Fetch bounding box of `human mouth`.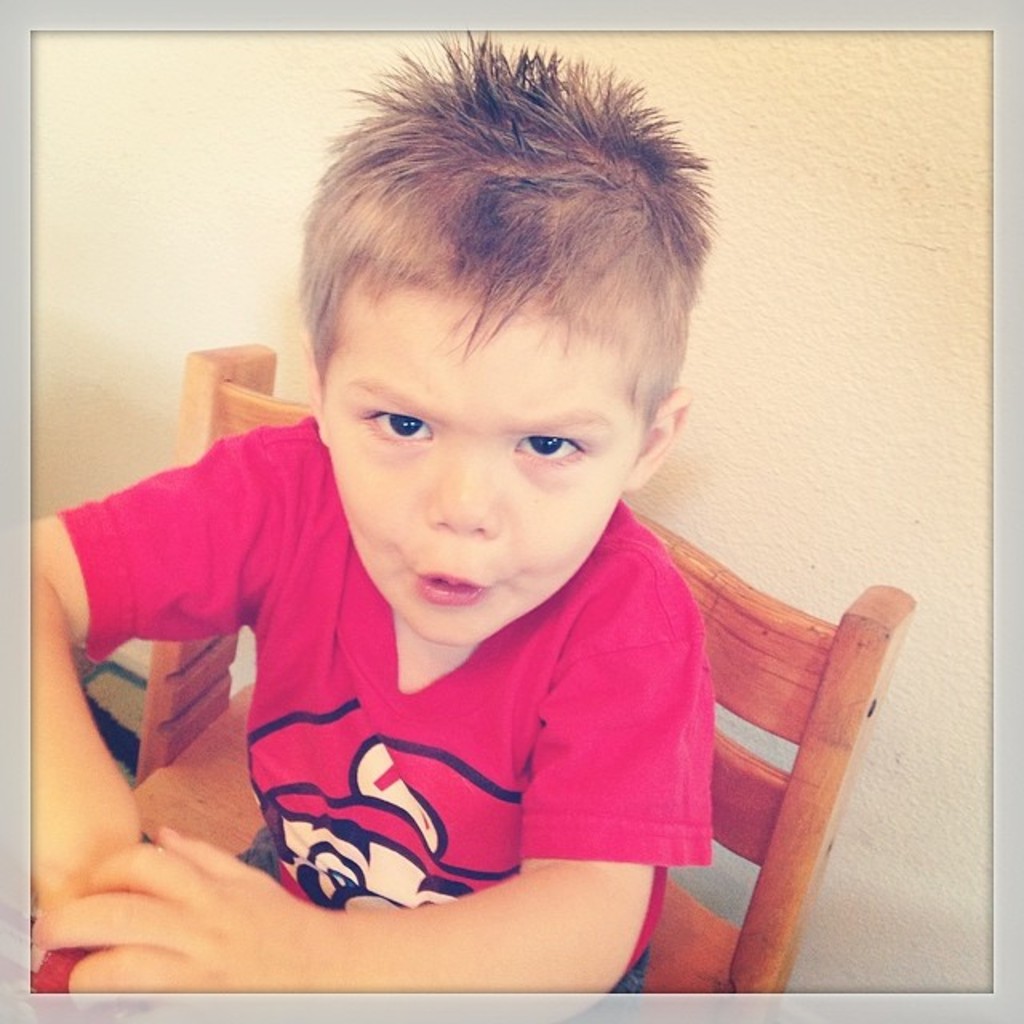
Bbox: 413/573/483/600.
